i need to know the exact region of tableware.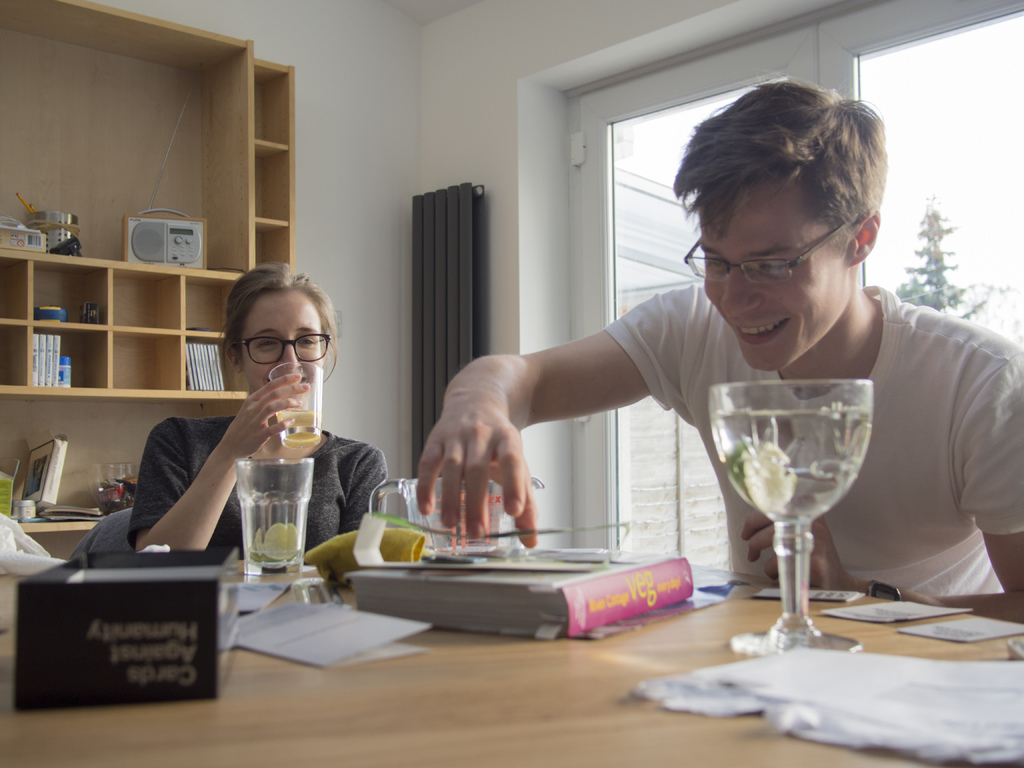
Region: <box>678,377,905,634</box>.
